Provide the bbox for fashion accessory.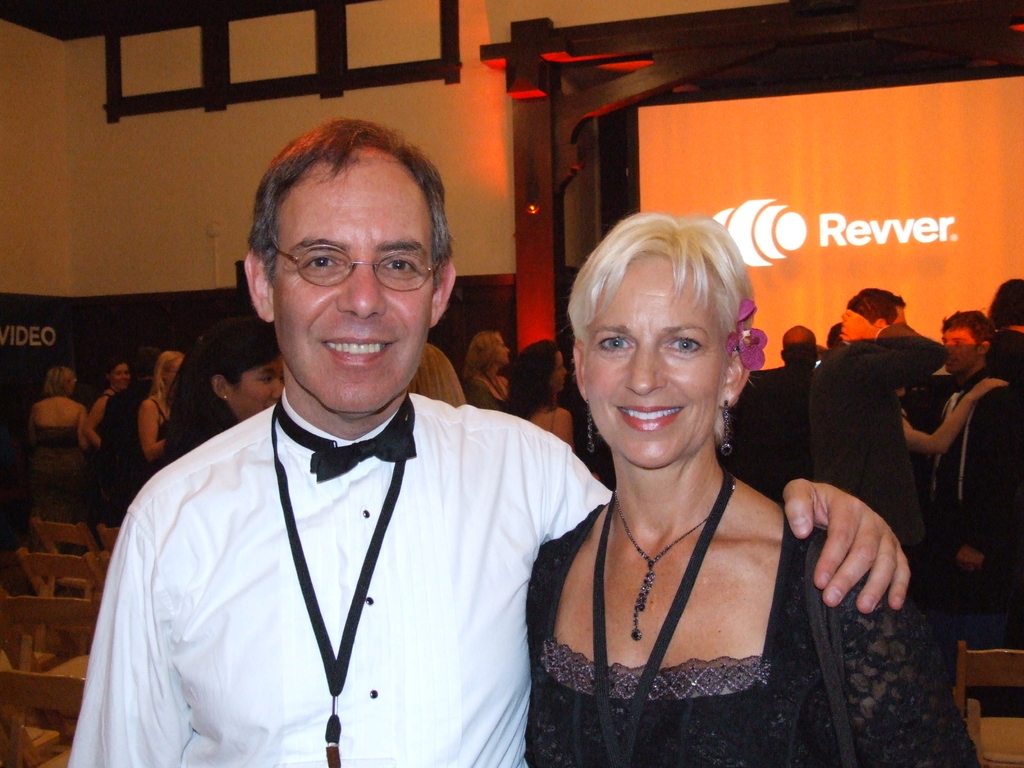
bbox=[277, 403, 417, 767].
